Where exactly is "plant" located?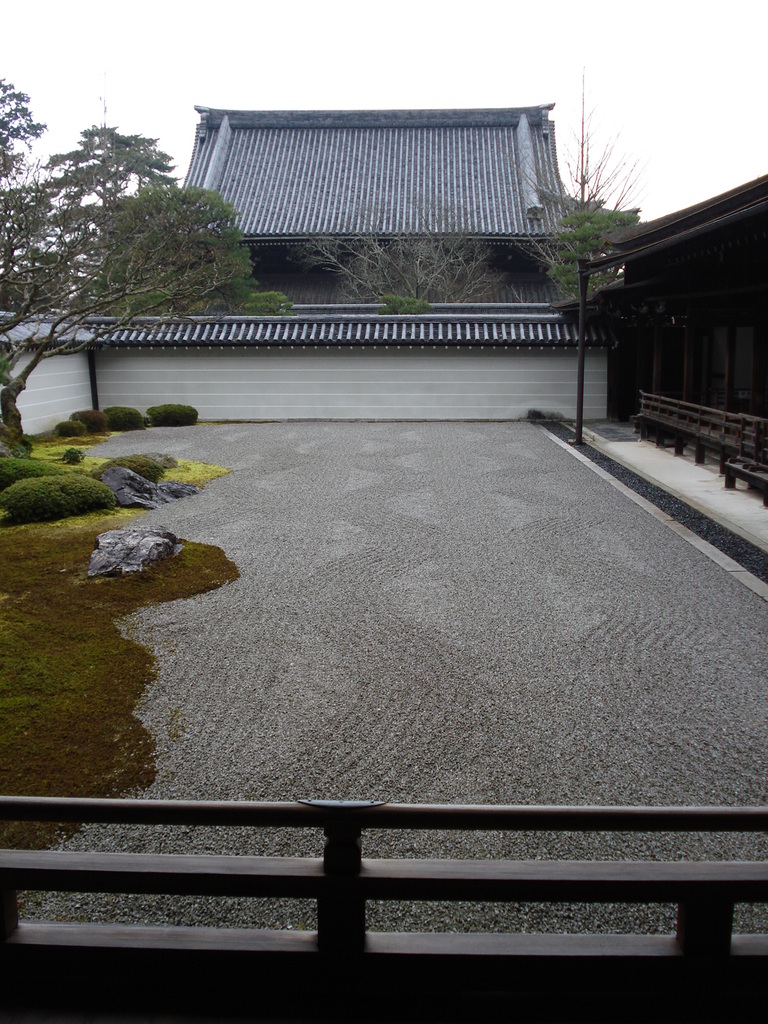
Its bounding box is 74 410 107 433.
